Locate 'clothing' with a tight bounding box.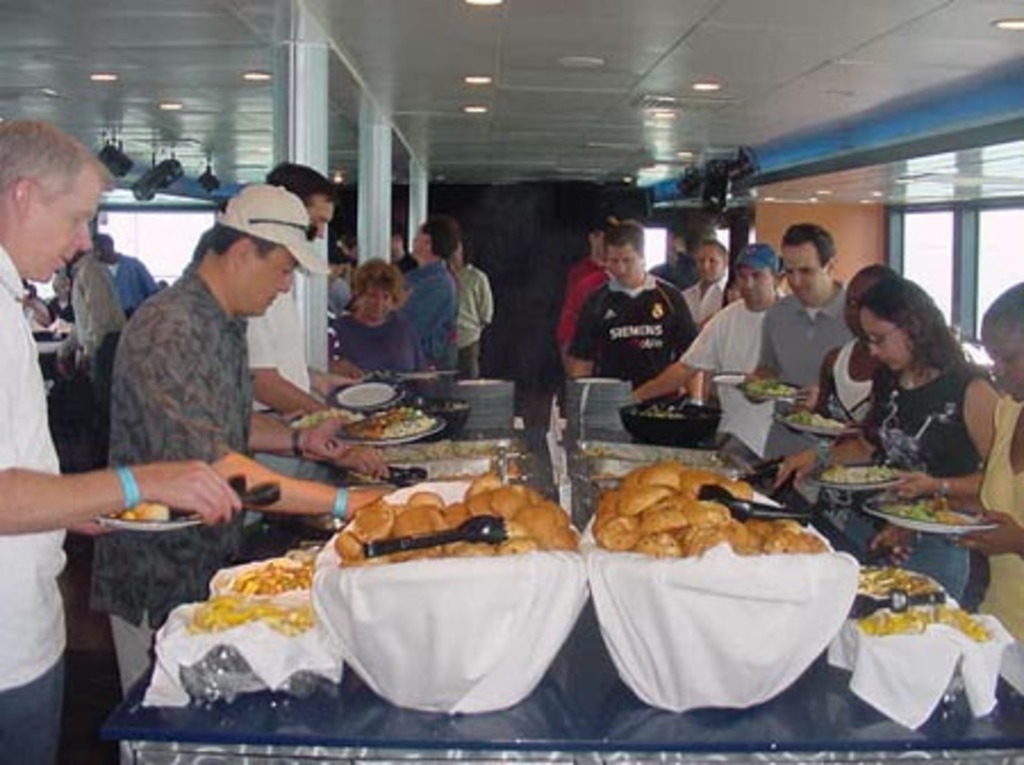
l=564, t=253, r=587, b=296.
